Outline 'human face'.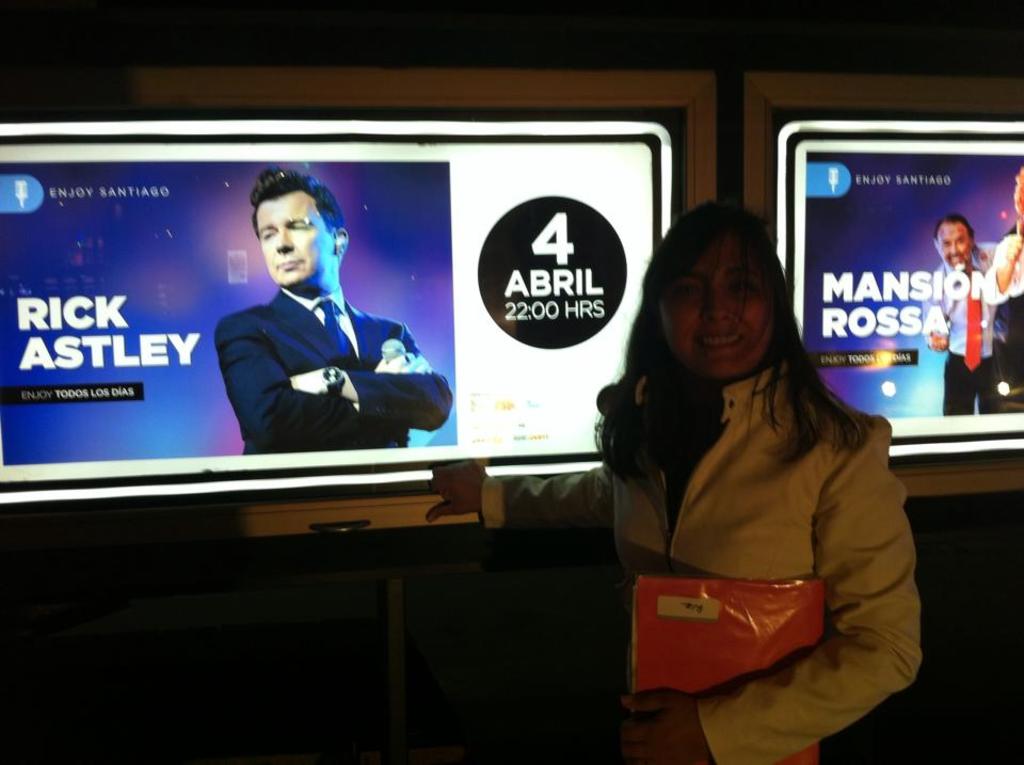
Outline: l=1009, t=168, r=1023, b=220.
